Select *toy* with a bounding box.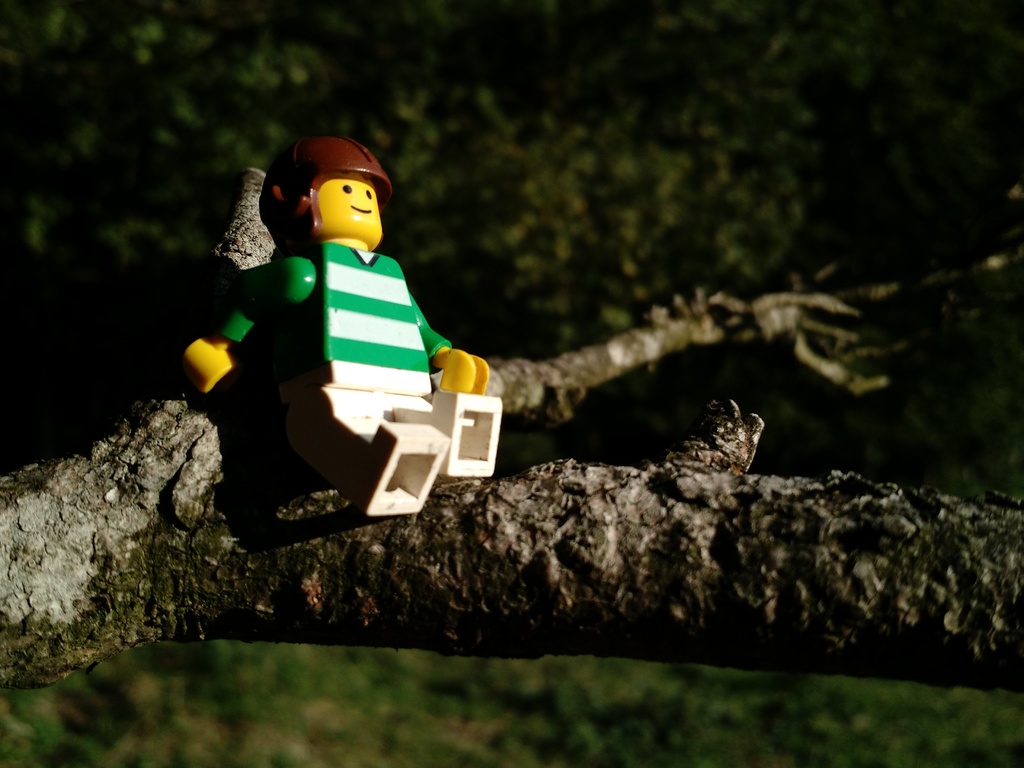
rect(189, 141, 488, 531).
